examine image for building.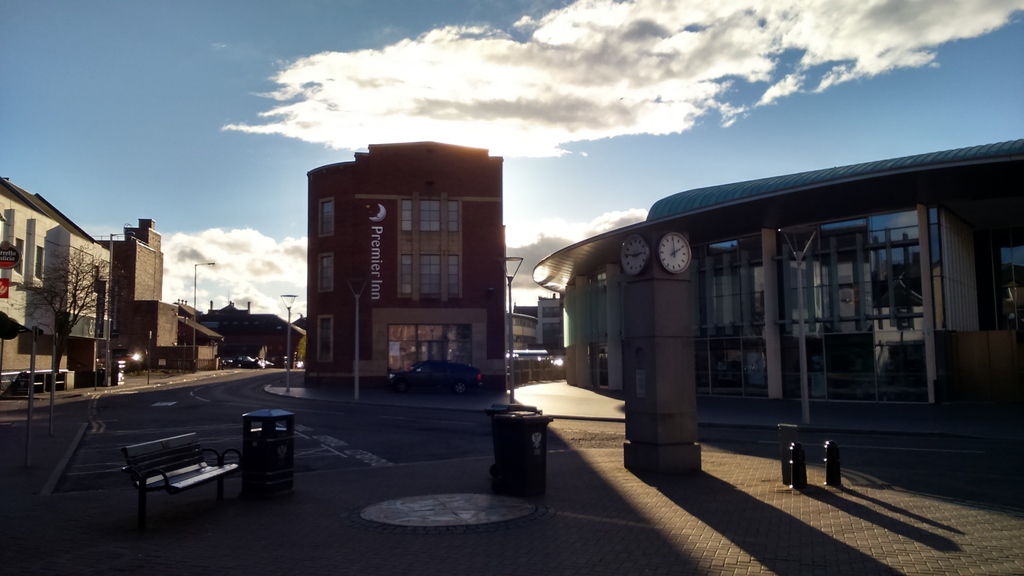
Examination result: {"left": 302, "top": 141, "right": 503, "bottom": 383}.
